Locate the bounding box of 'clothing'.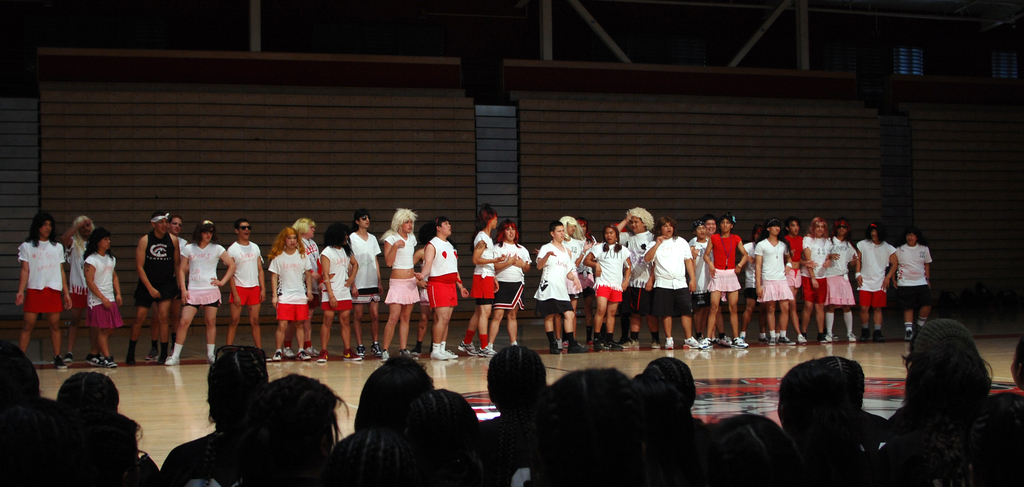
Bounding box: bbox=(822, 313, 833, 335).
